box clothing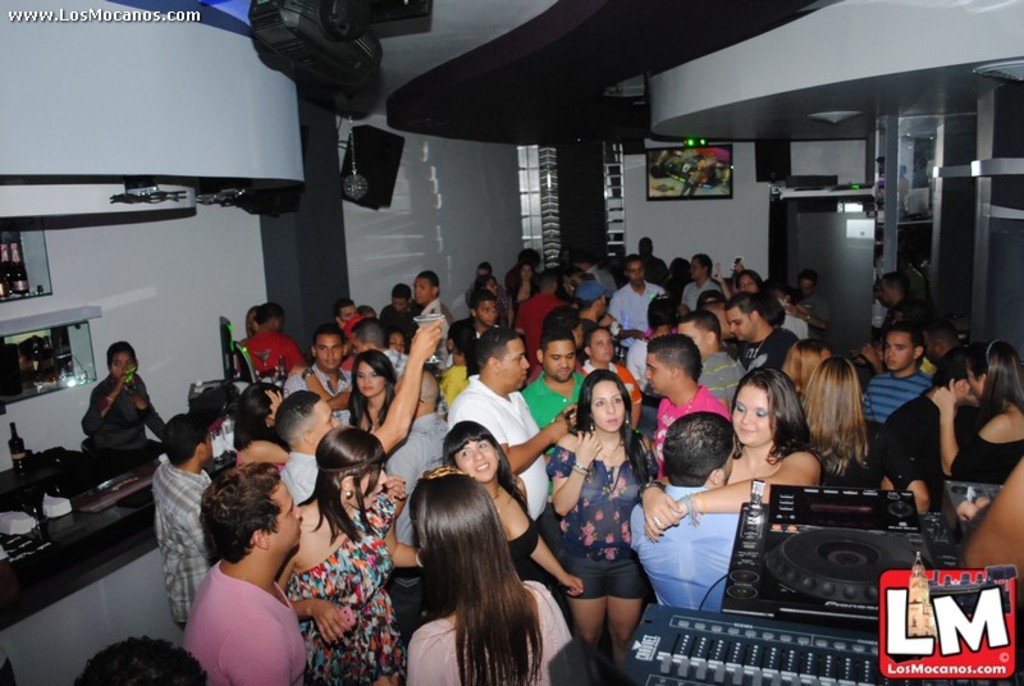
182/562/311/685
